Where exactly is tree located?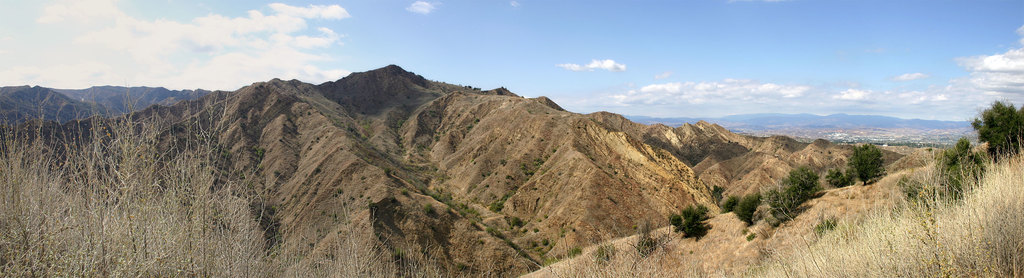
Its bounding box is l=666, t=203, r=715, b=249.
